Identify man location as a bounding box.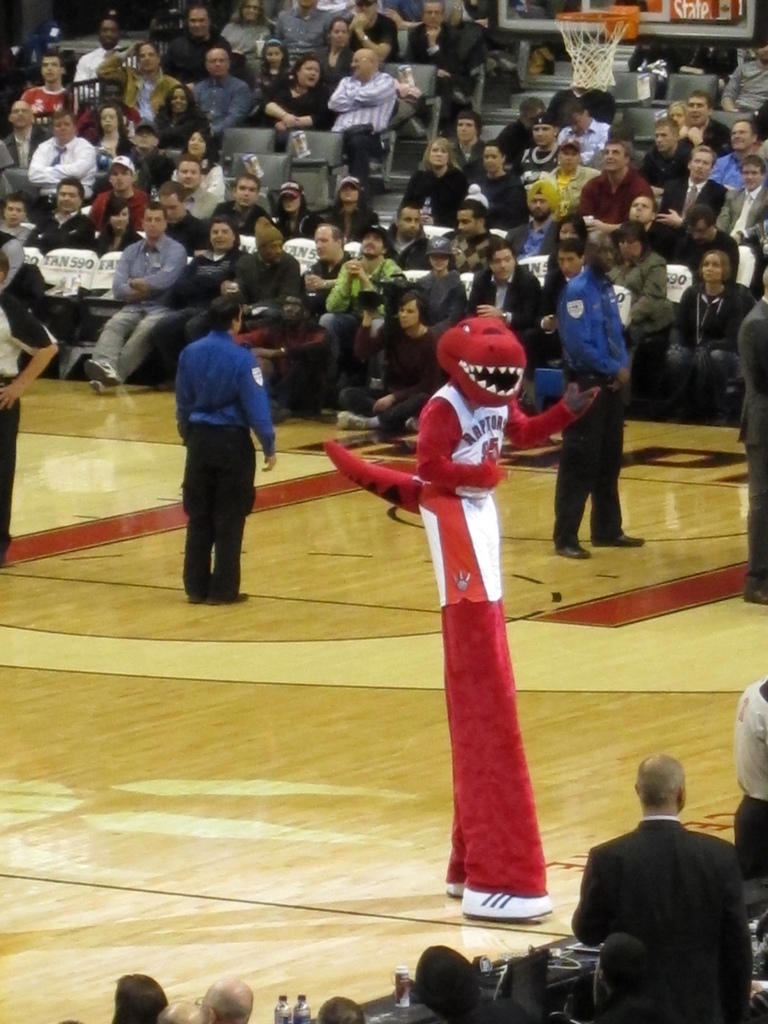
<bbox>401, 1, 463, 120</bbox>.
